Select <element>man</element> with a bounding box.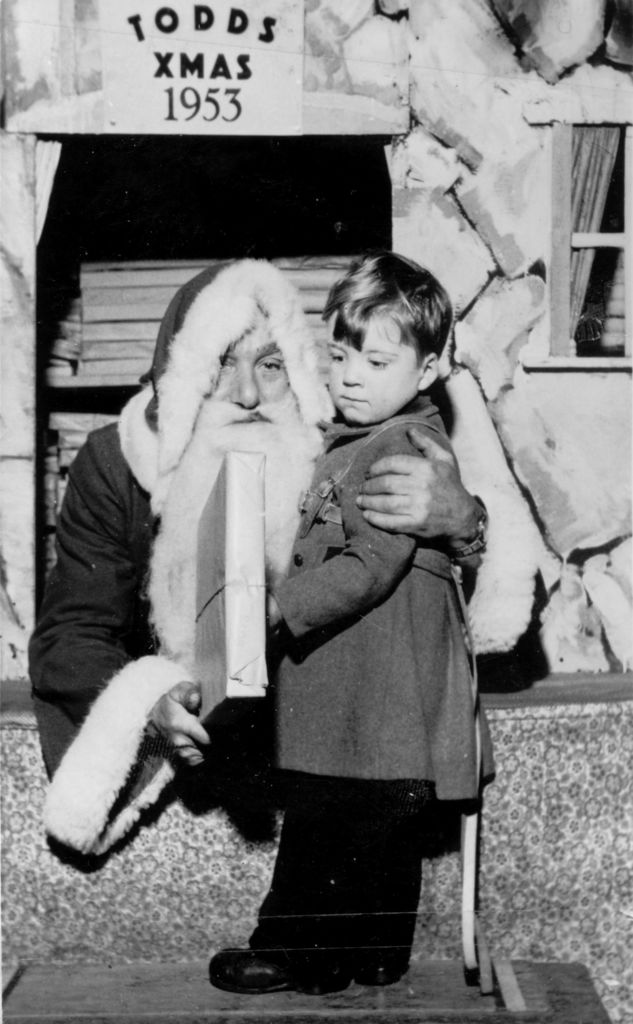
(38,255,550,858).
